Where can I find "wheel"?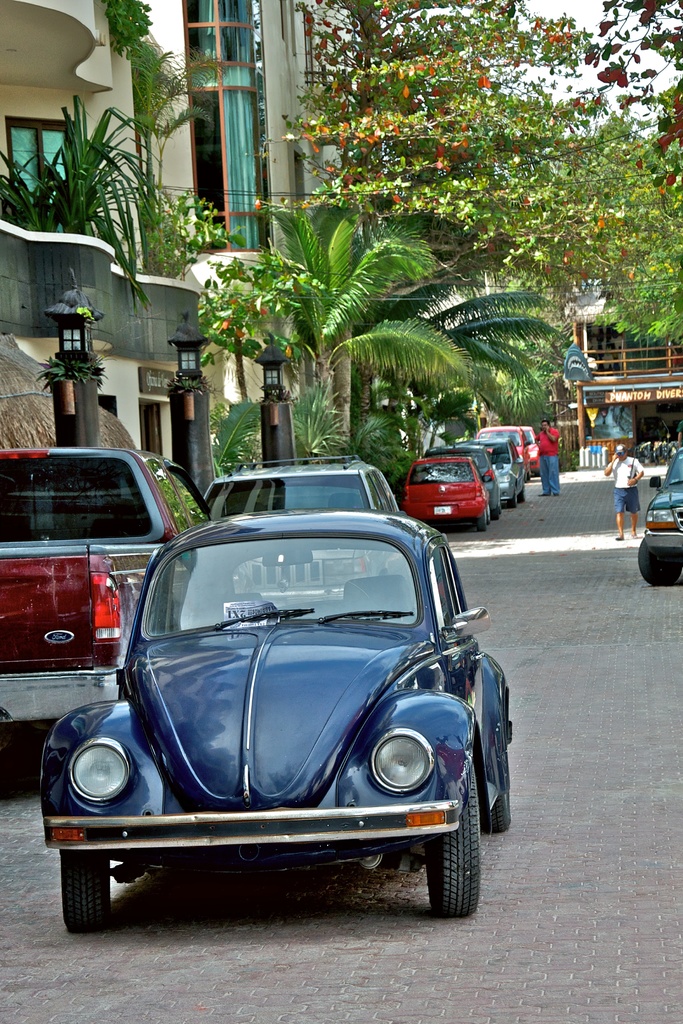
You can find it at (483, 692, 520, 839).
